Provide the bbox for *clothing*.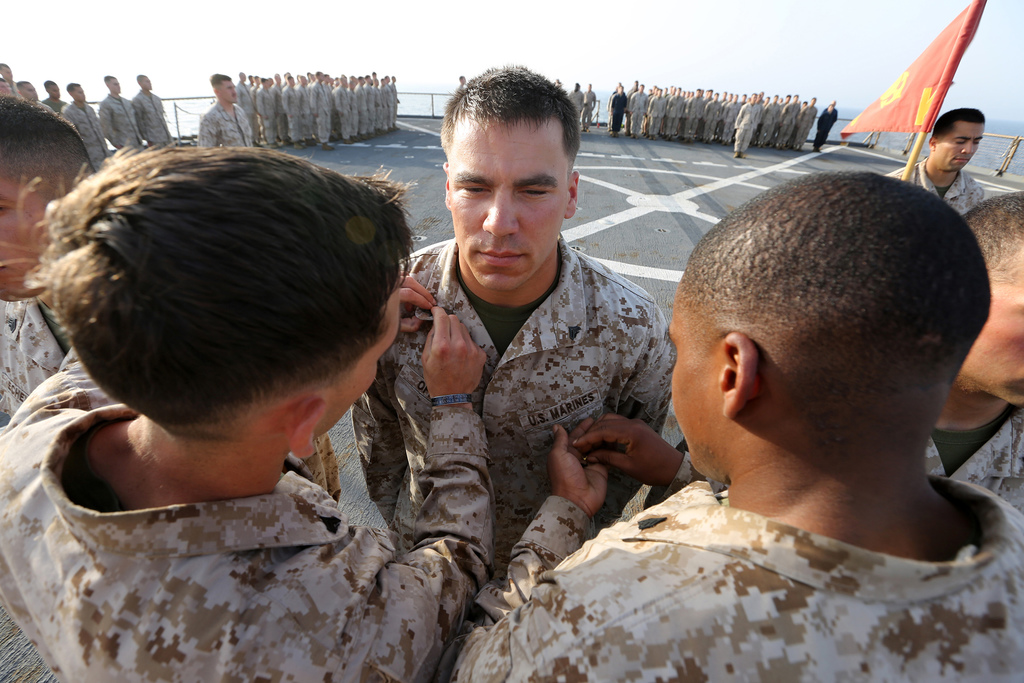
bbox=[922, 407, 1023, 513].
